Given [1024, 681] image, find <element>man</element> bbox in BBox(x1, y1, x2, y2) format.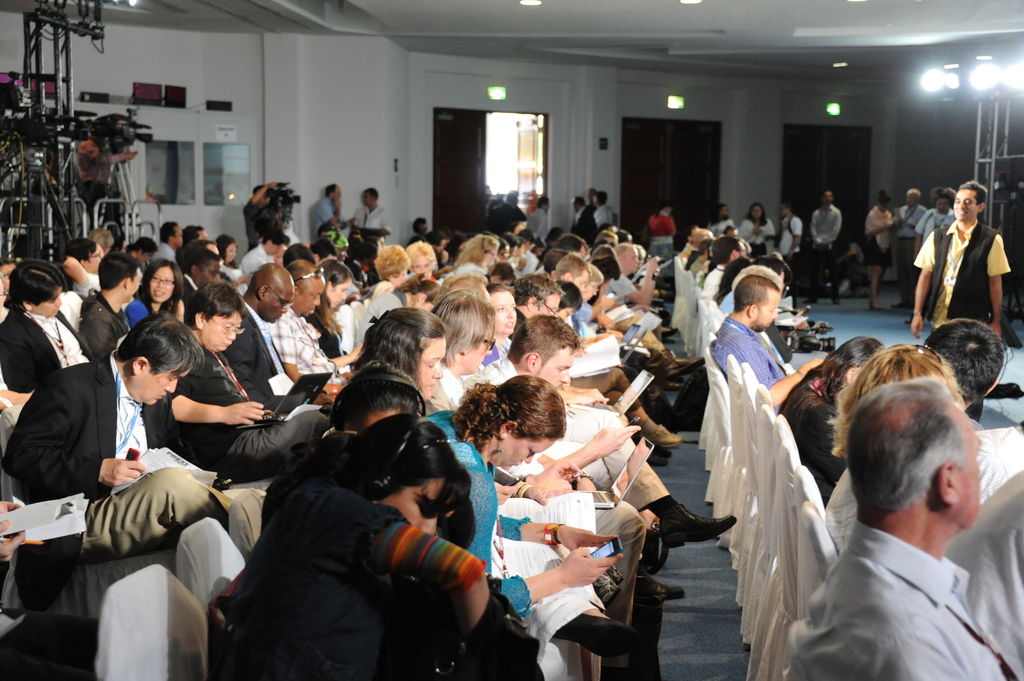
BBox(147, 219, 177, 262).
